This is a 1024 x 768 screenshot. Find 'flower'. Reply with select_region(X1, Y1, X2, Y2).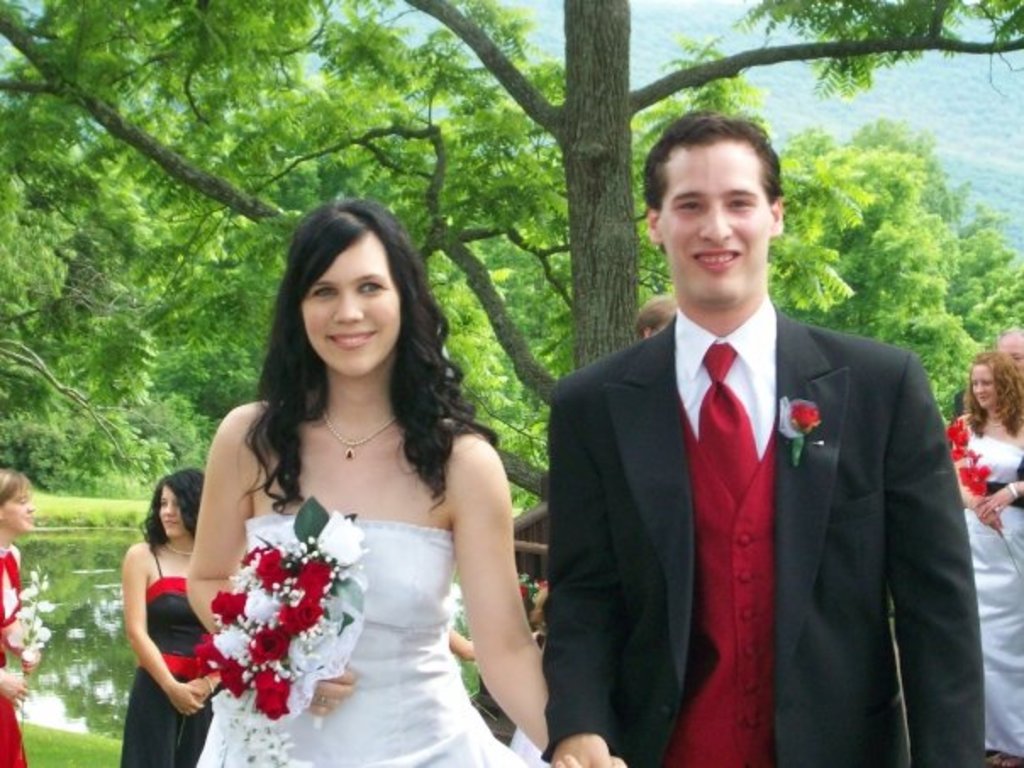
select_region(790, 400, 821, 429).
